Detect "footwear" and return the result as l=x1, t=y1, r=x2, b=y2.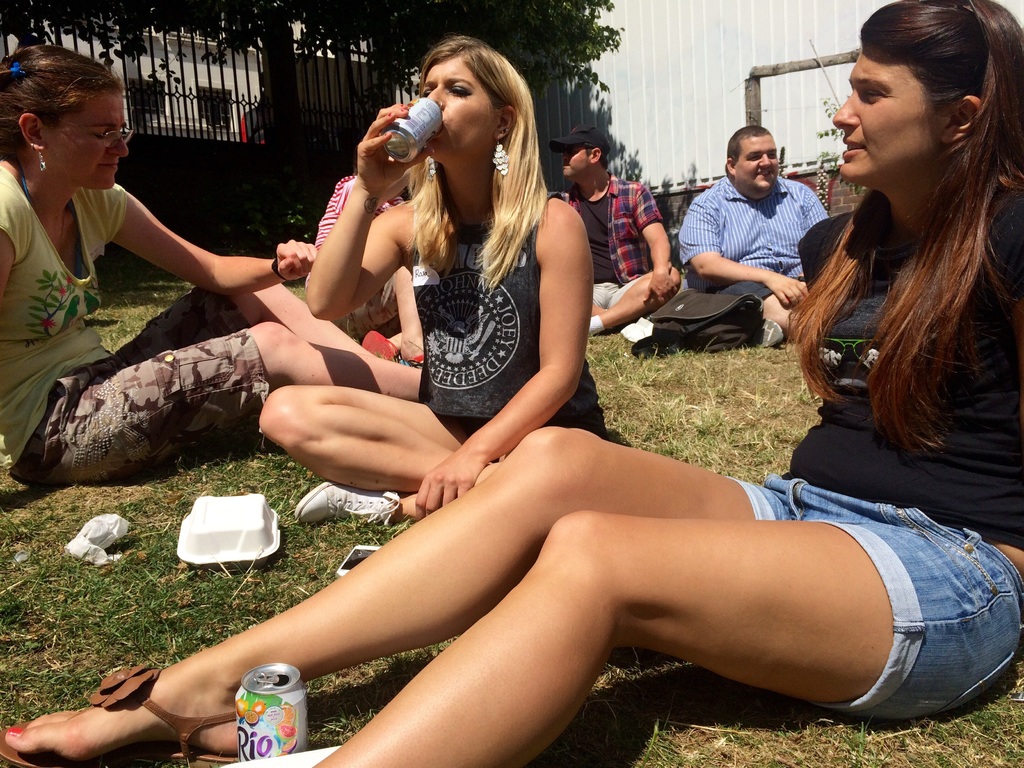
l=360, t=326, r=401, b=357.
